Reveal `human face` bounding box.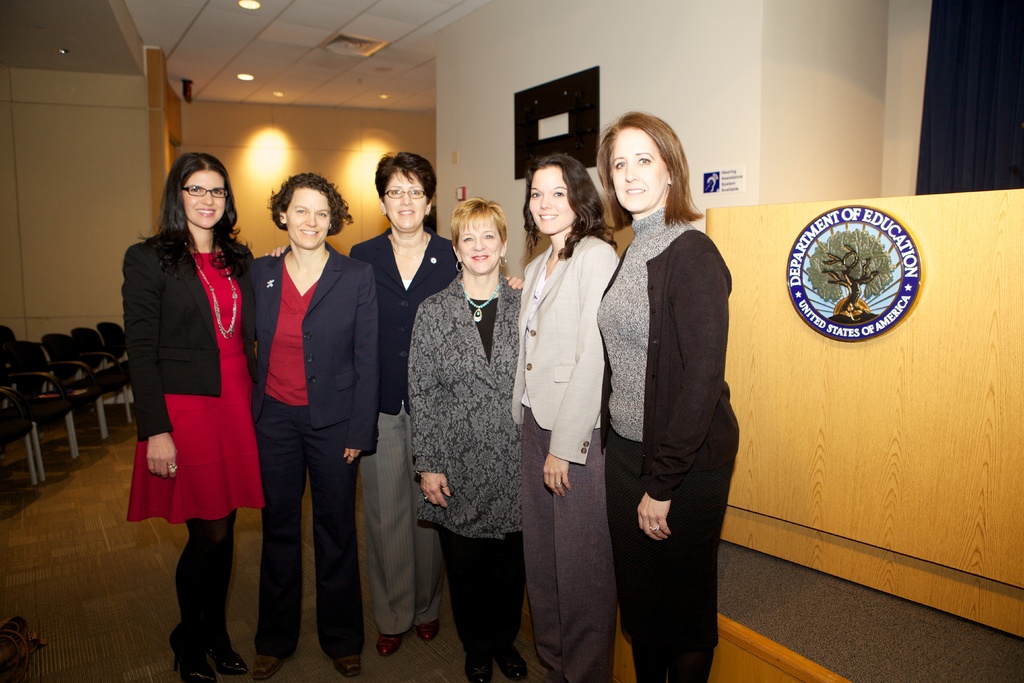
Revealed: (385, 170, 429, 228).
